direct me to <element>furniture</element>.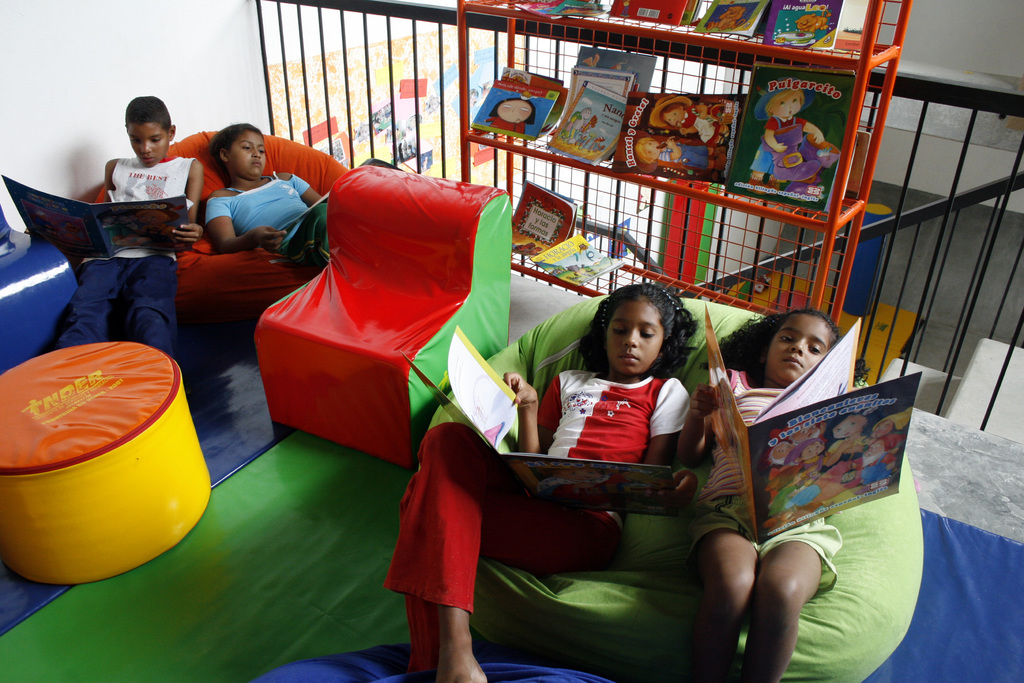
Direction: <region>262, 642, 615, 682</region>.
